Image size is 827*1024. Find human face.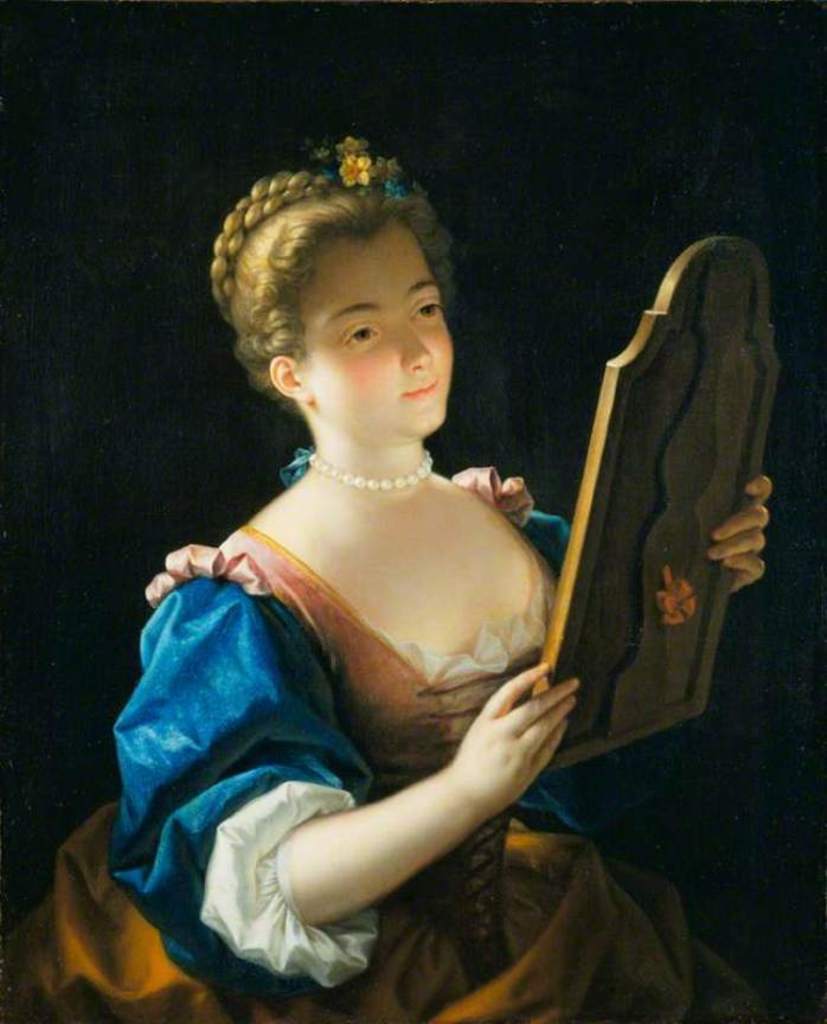
crop(295, 232, 460, 425).
